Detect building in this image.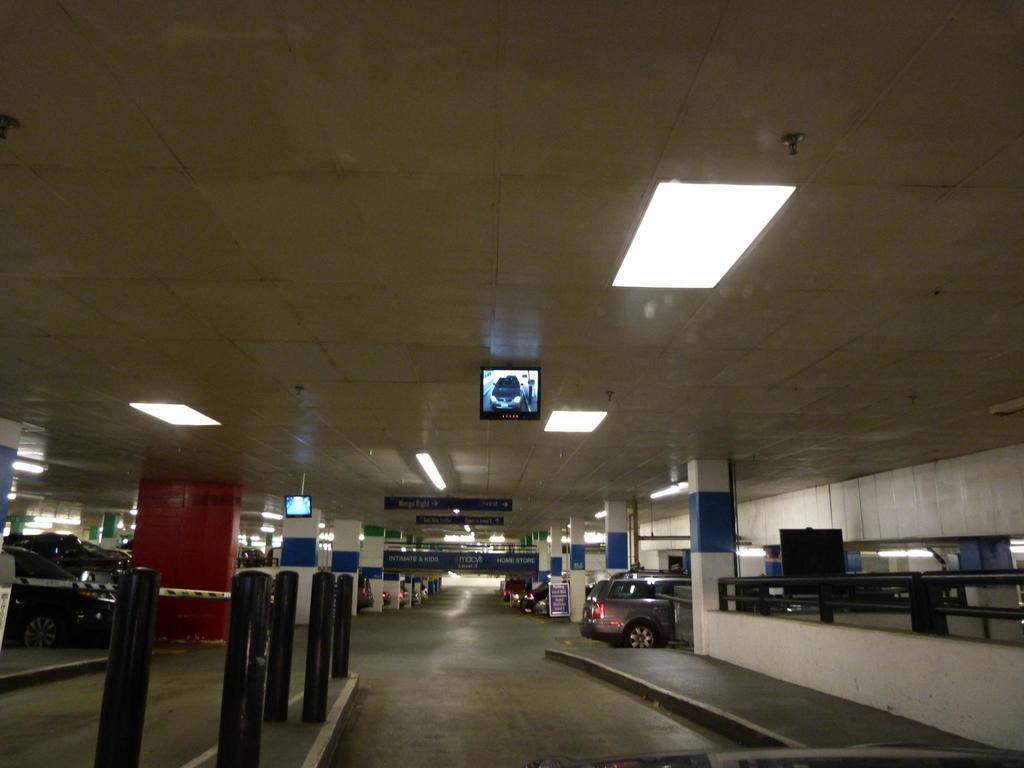
Detection: crop(0, 0, 1023, 767).
